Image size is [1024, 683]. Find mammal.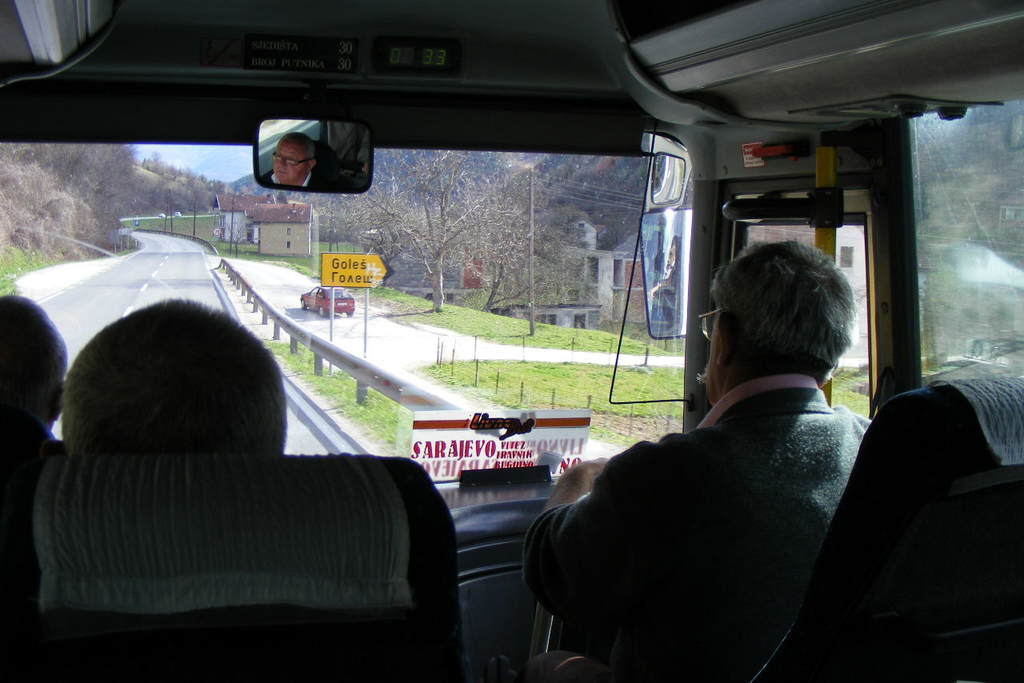
(522,236,871,682).
